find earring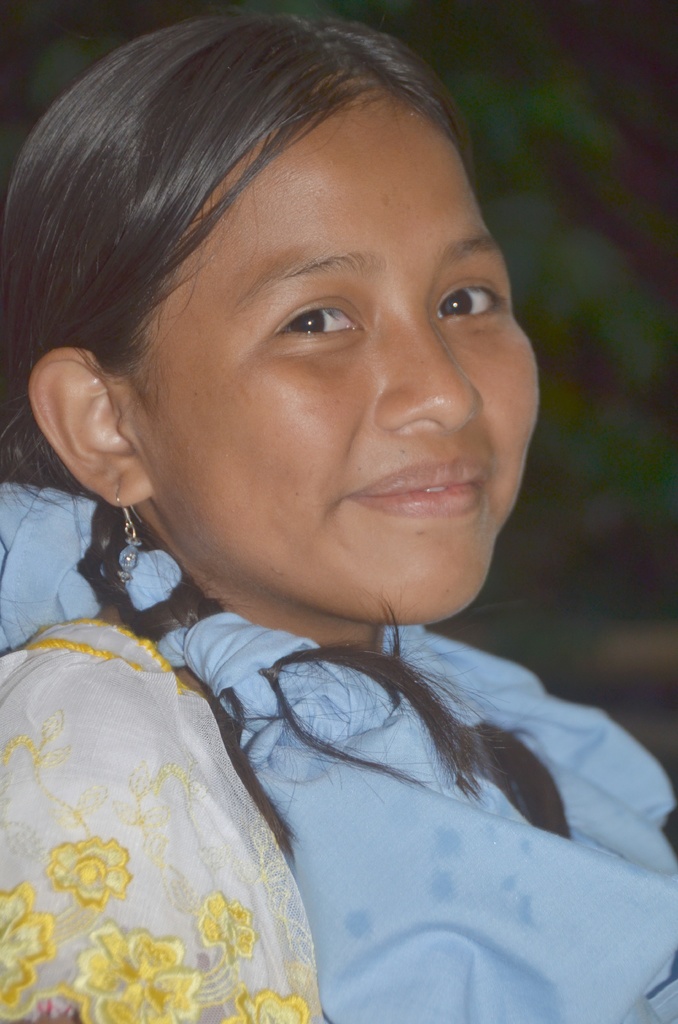
bbox=[115, 475, 154, 588]
